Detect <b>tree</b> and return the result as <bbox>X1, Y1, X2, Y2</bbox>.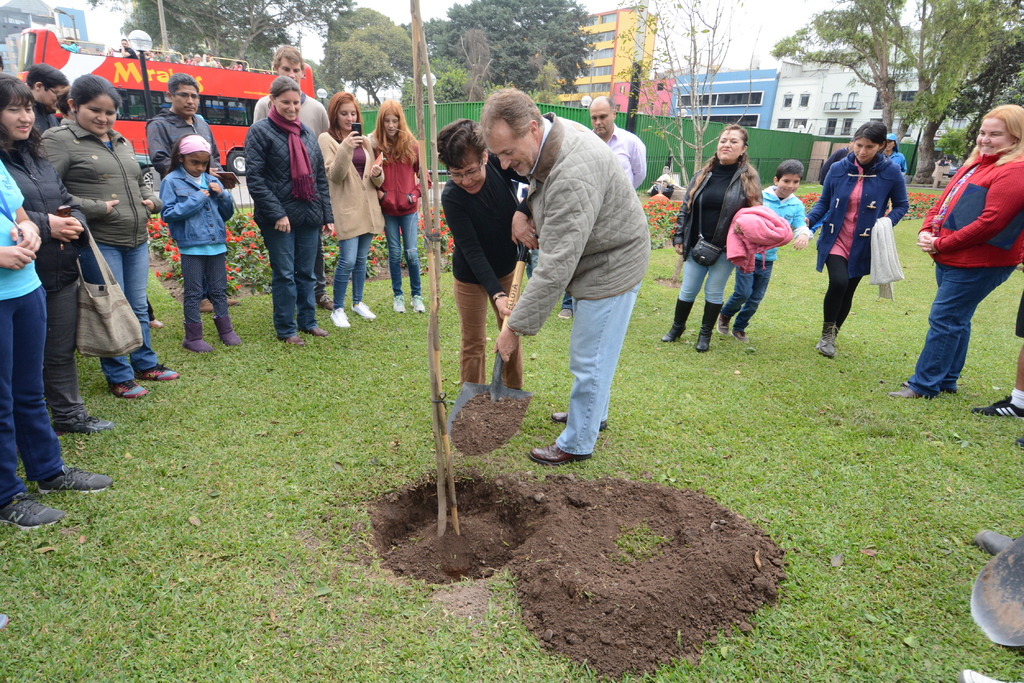
<bbox>420, 29, 500, 106</bbox>.
